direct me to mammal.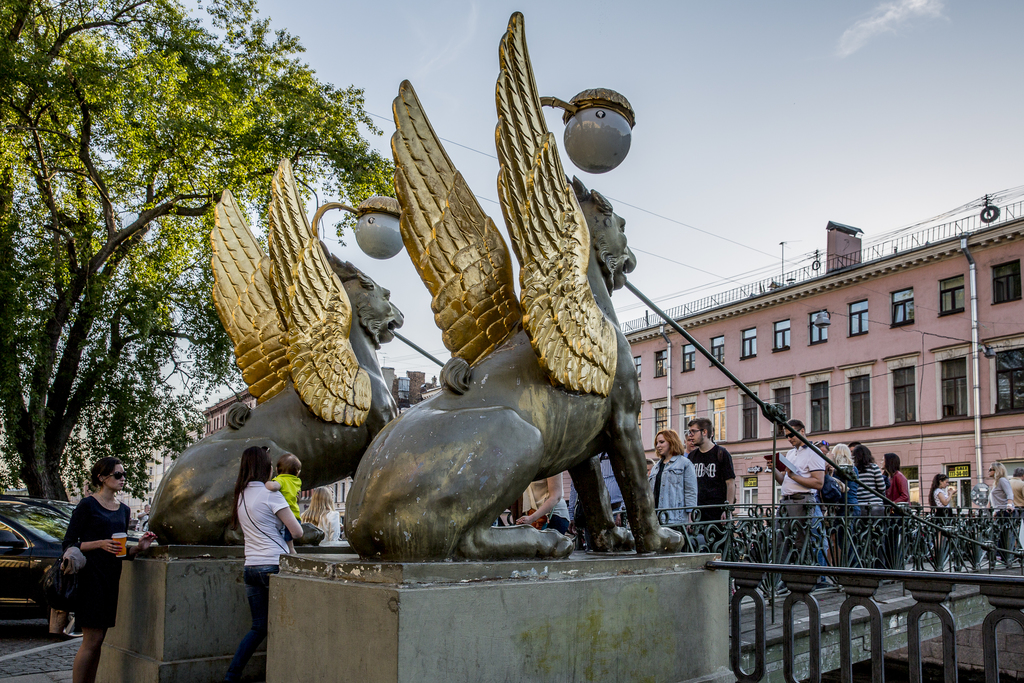
Direction: 766, 418, 824, 589.
